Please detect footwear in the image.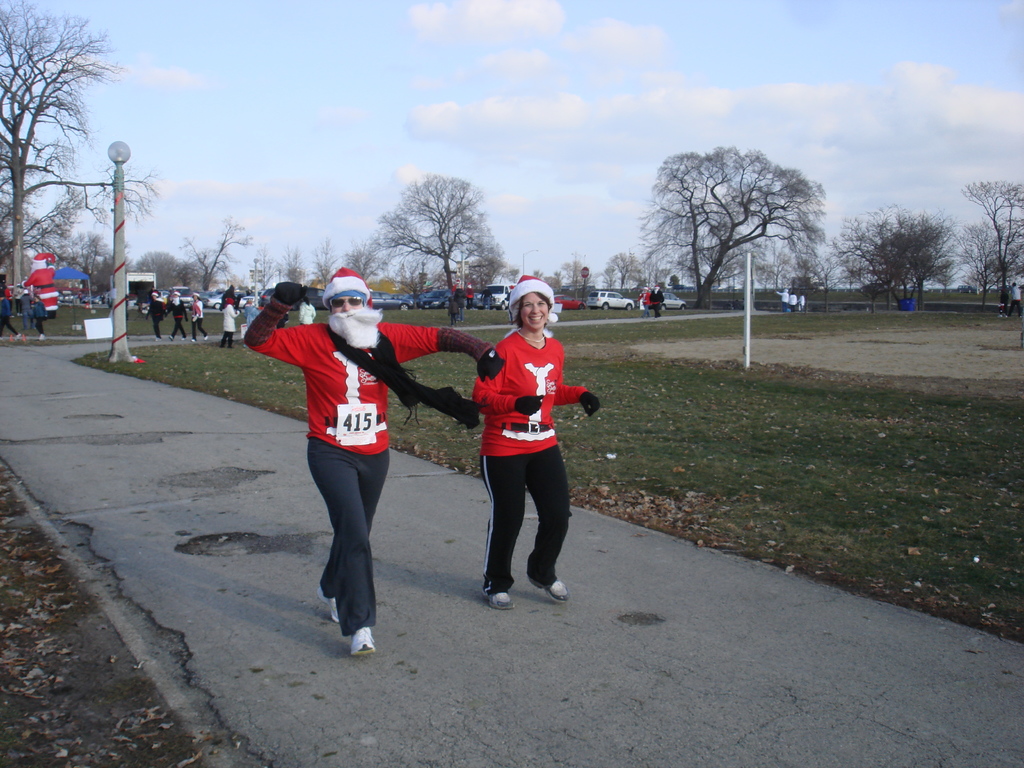
[184, 339, 184, 340].
